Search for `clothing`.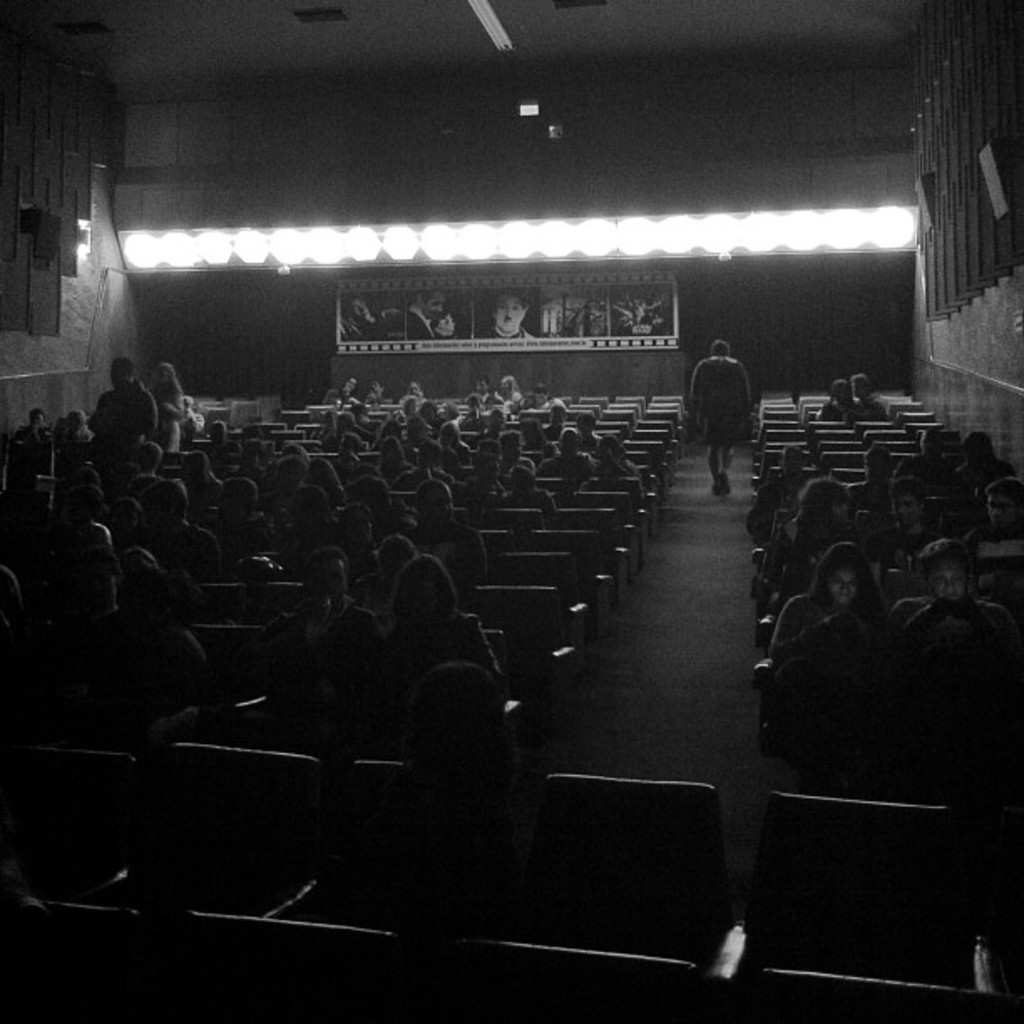
Found at BBox(410, 308, 440, 340).
